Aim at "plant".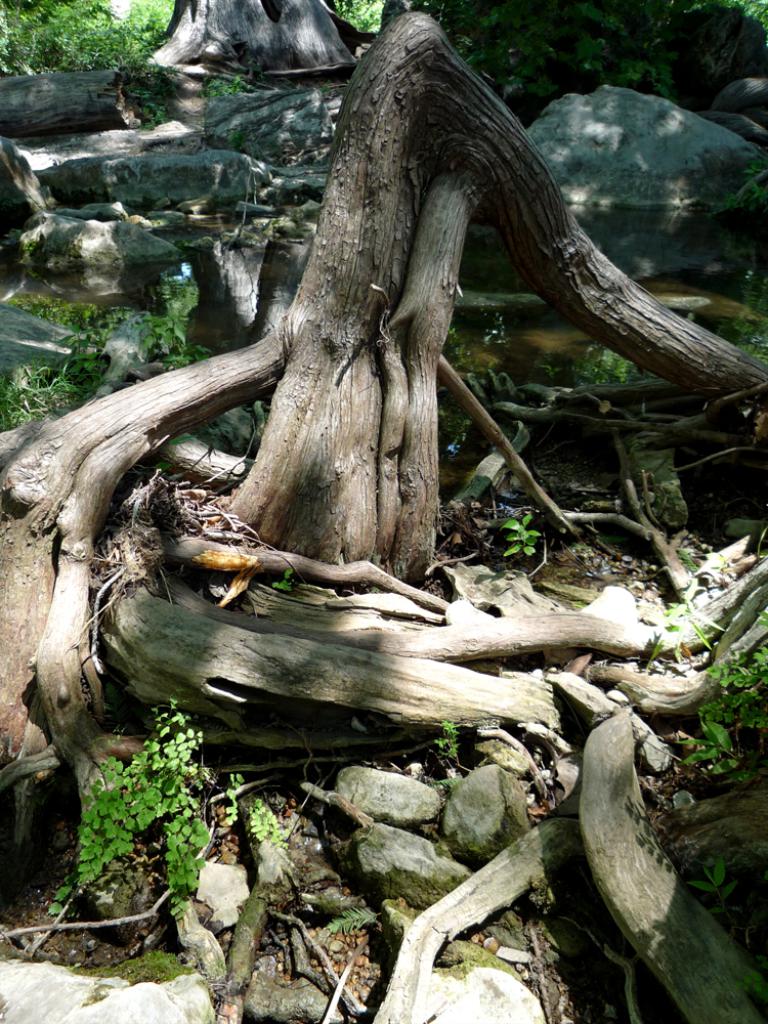
Aimed at [x1=499, y1=513, x2=540, y2=562].
